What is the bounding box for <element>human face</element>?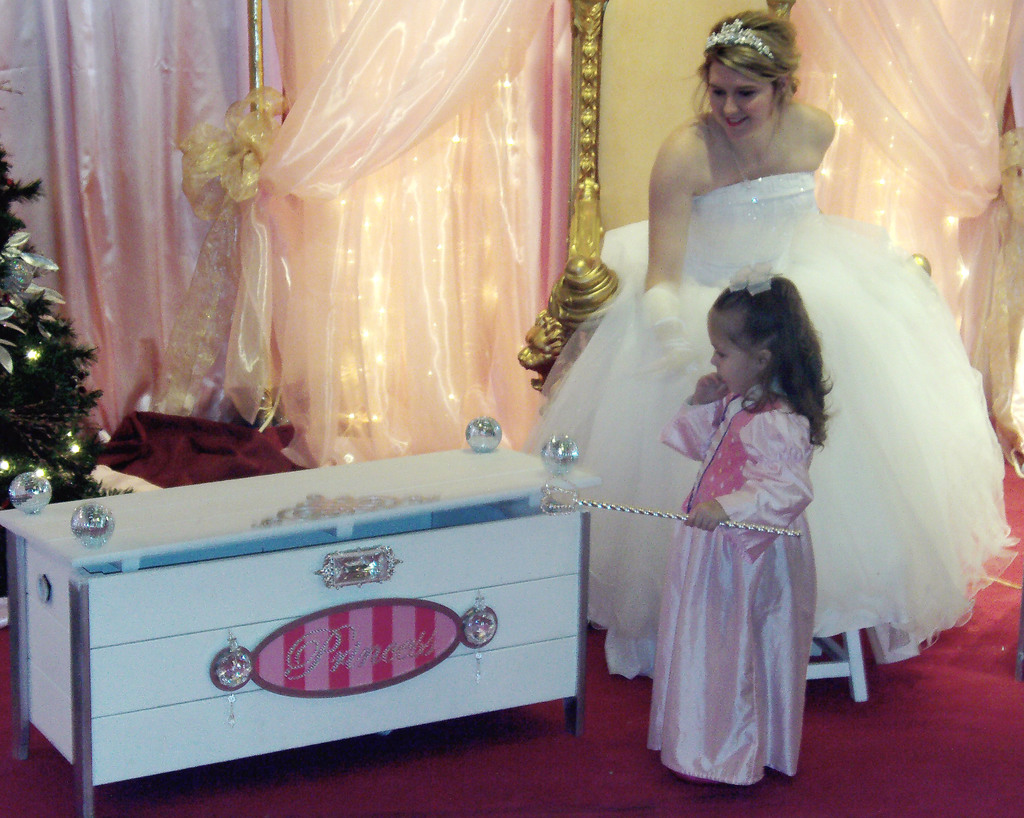
(710,68,774,139).
